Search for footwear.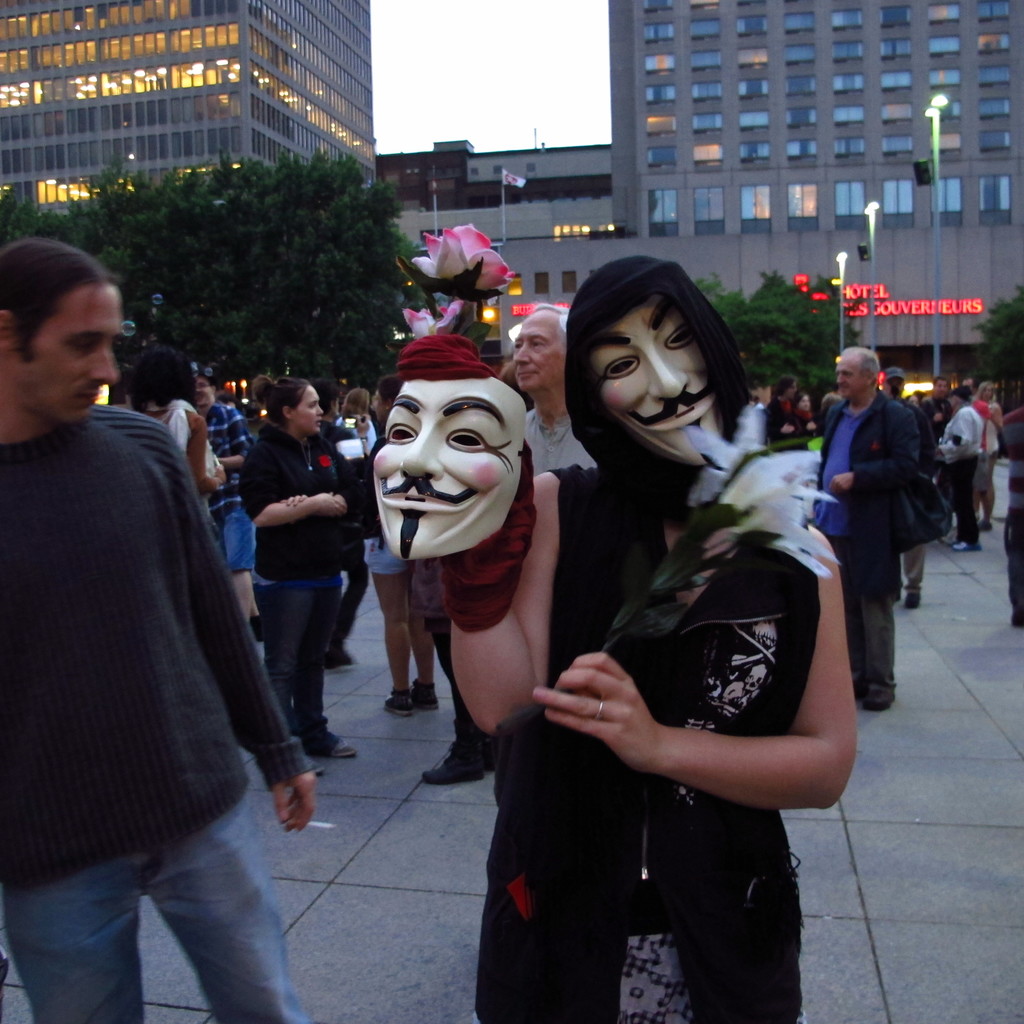
Found at 419 750 484 785.
